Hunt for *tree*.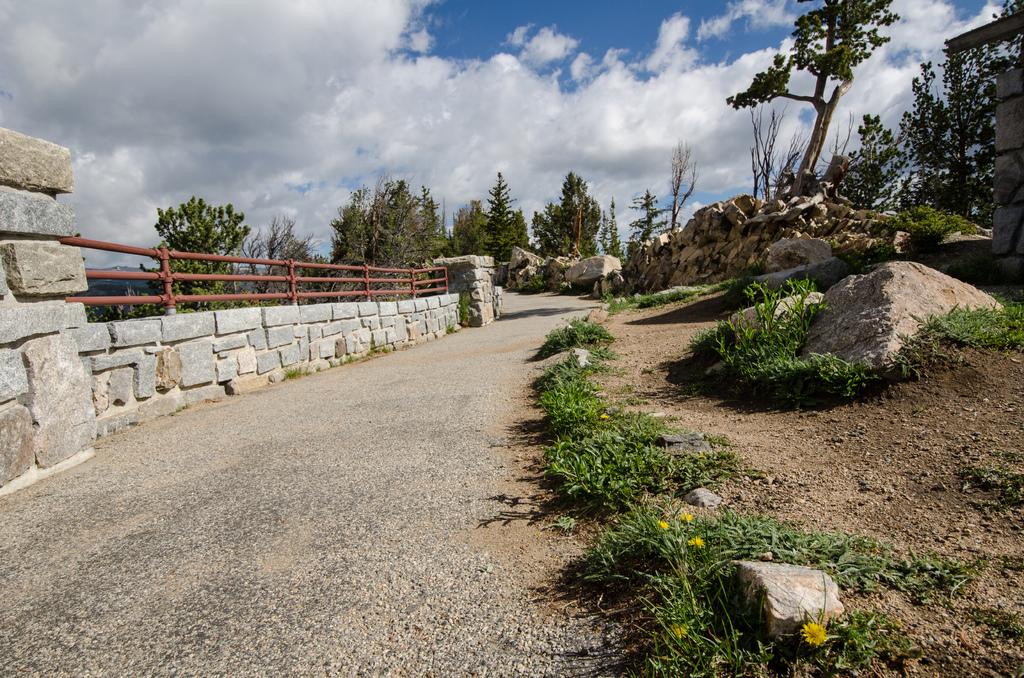
Hunted down at <box>626,190,664,248</box>.
